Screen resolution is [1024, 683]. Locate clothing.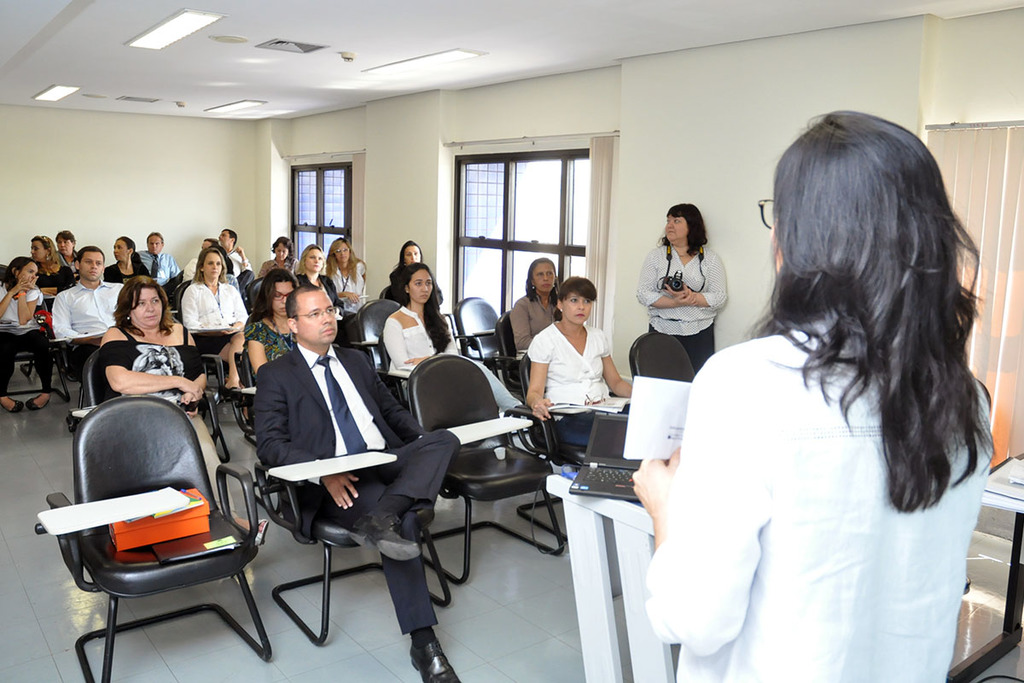
(x1=514, y1=286, x2=567, y2=365).
